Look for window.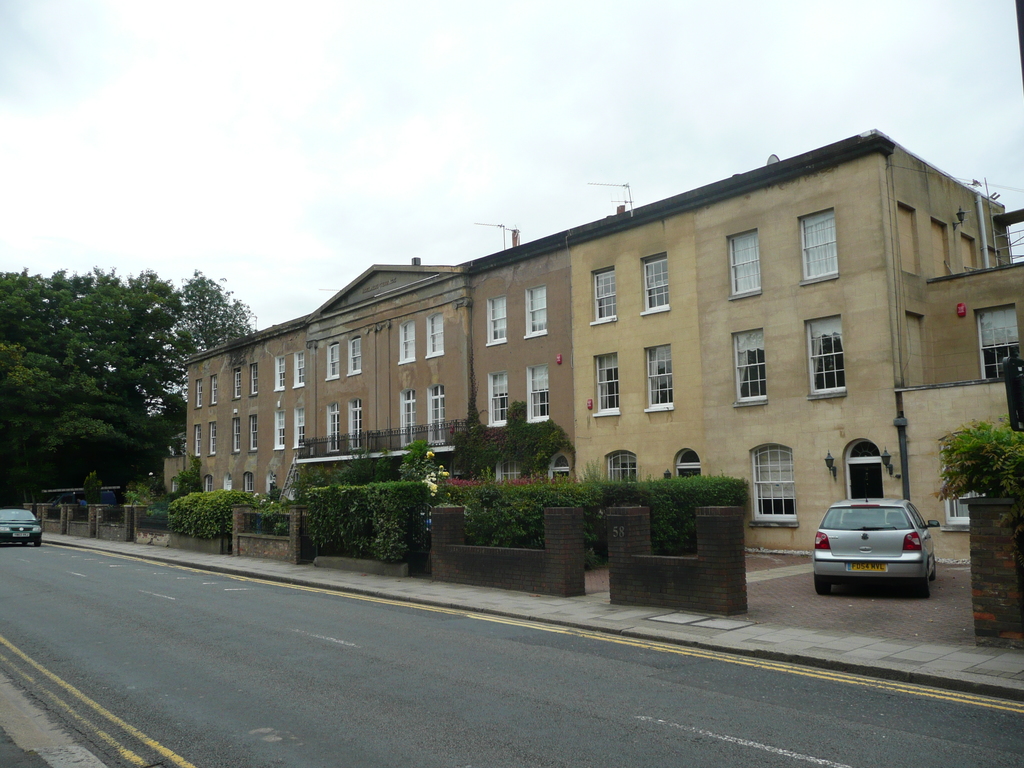
Found: crop(645, 341, 672, 403).
